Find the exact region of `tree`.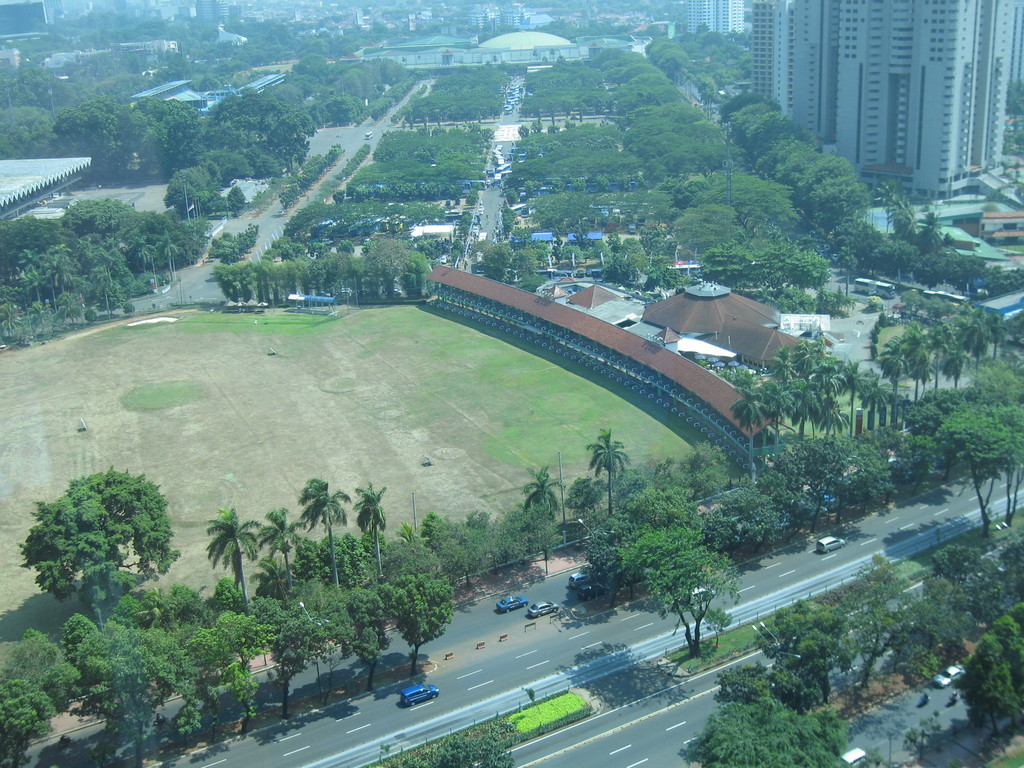
Exact region: <box>620,526,739,659</box>.
